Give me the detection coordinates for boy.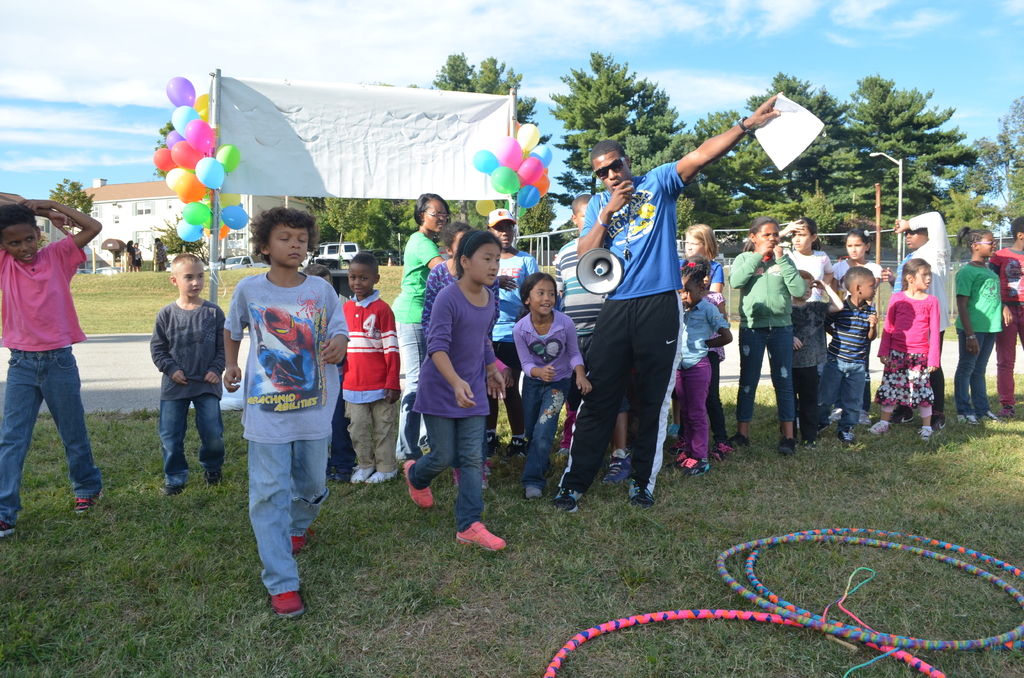
(0,188,106,546).
